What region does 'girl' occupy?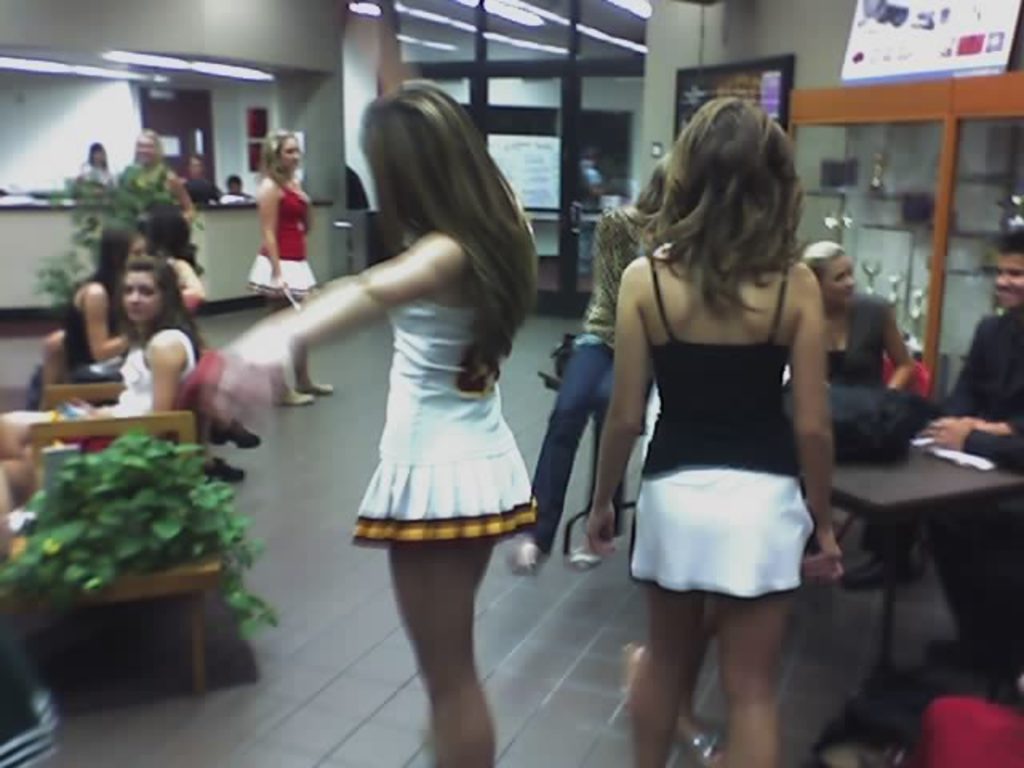
211,78,544,766.
